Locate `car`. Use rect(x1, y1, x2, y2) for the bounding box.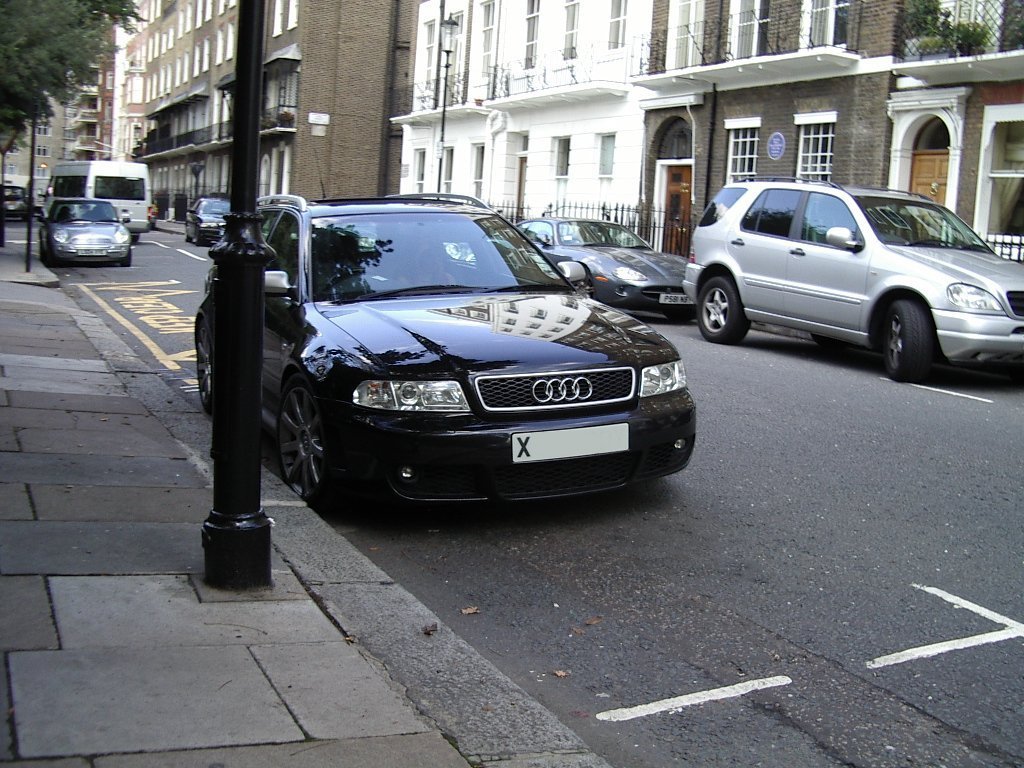
rect(227, 182, 694, 516).
